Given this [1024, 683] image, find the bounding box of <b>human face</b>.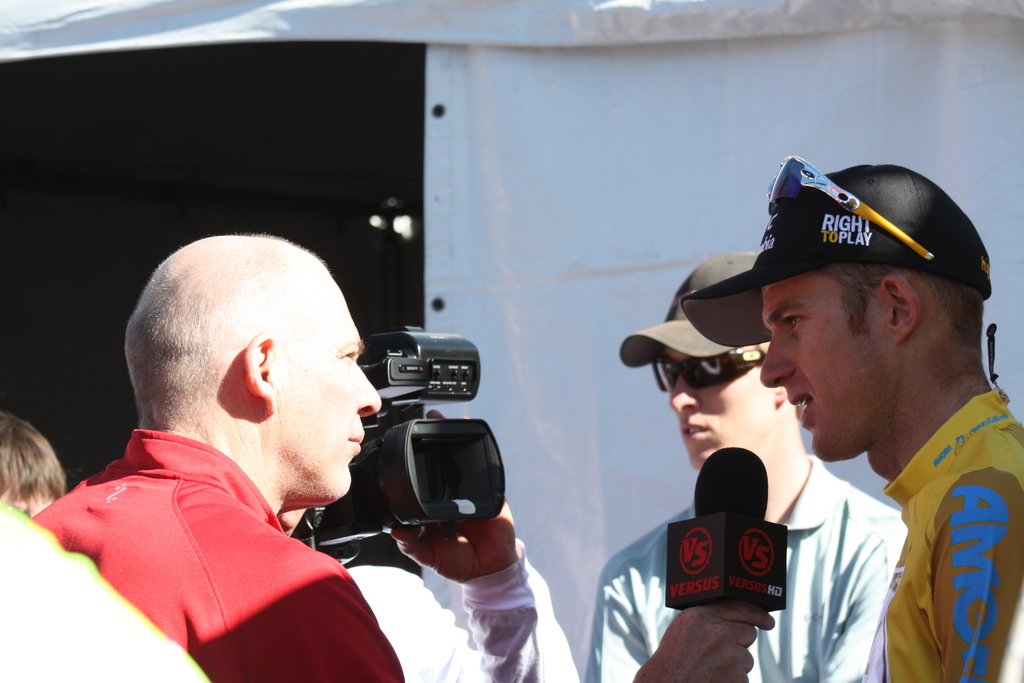
285:284:382:508.
